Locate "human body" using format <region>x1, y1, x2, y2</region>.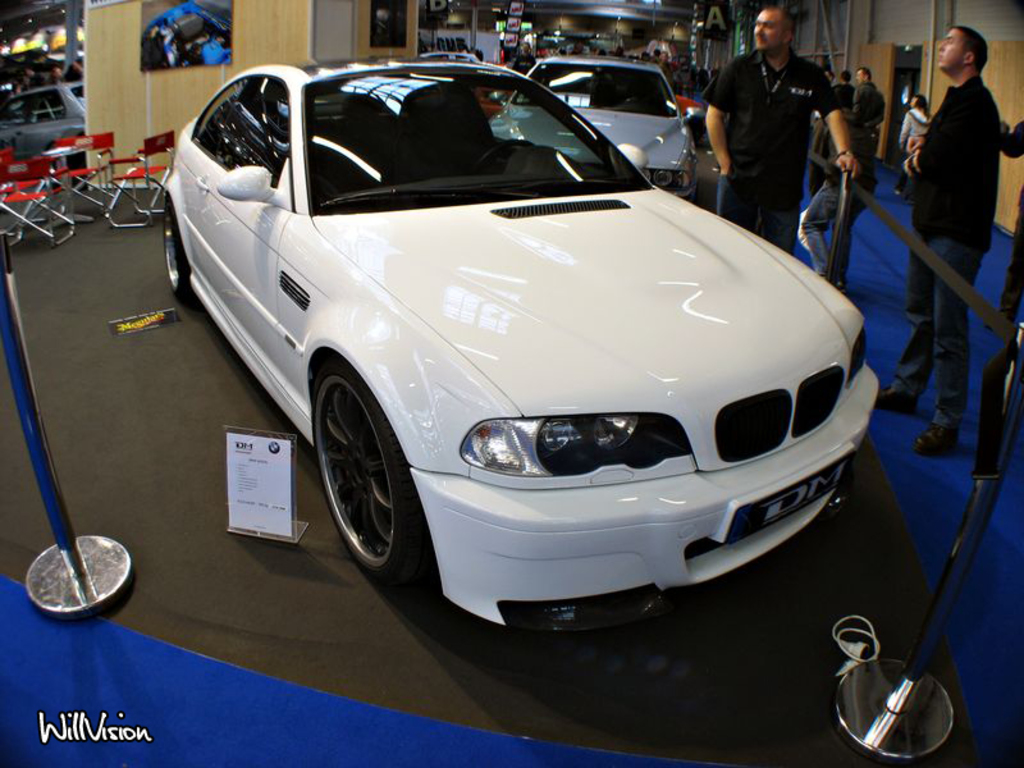
<region>699, 45, 855, 243</region>.
